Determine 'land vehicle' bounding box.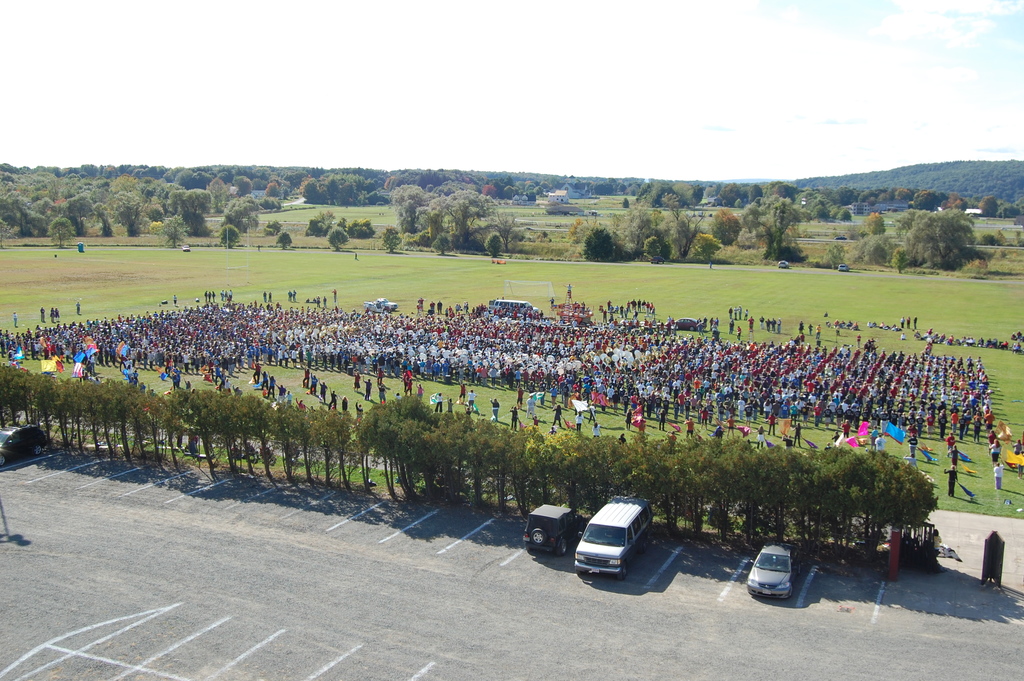
Determined: rect(360, 297, 399, 313).
